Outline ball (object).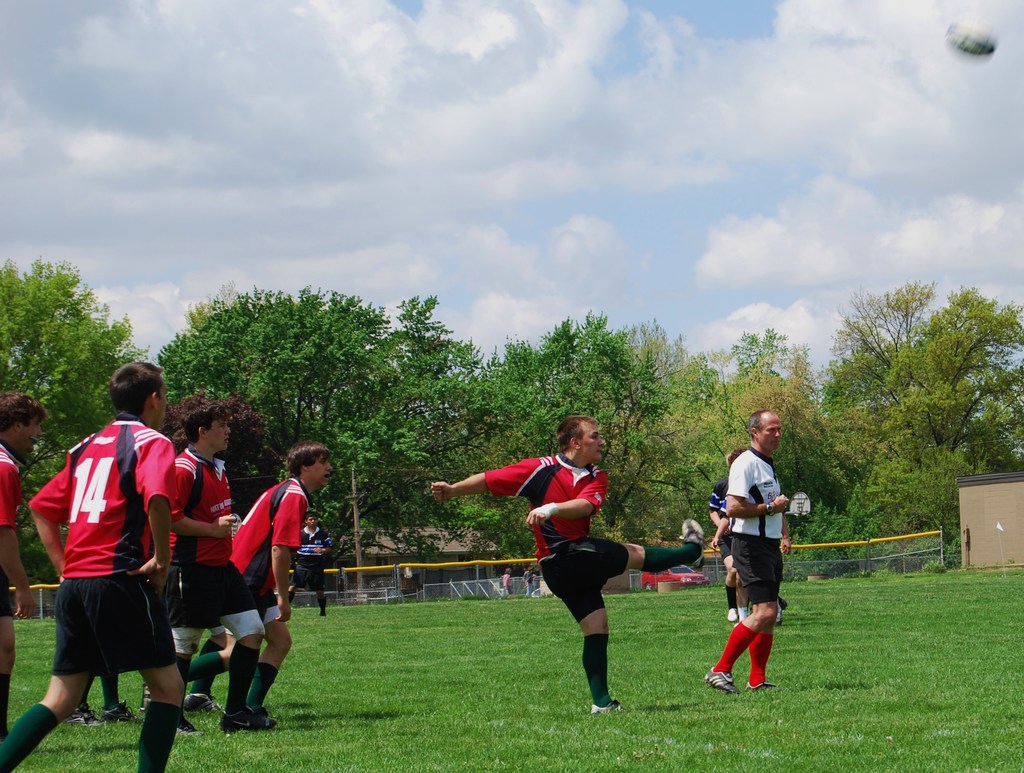
Outline: bbox=[951, 18, 993, 56].
